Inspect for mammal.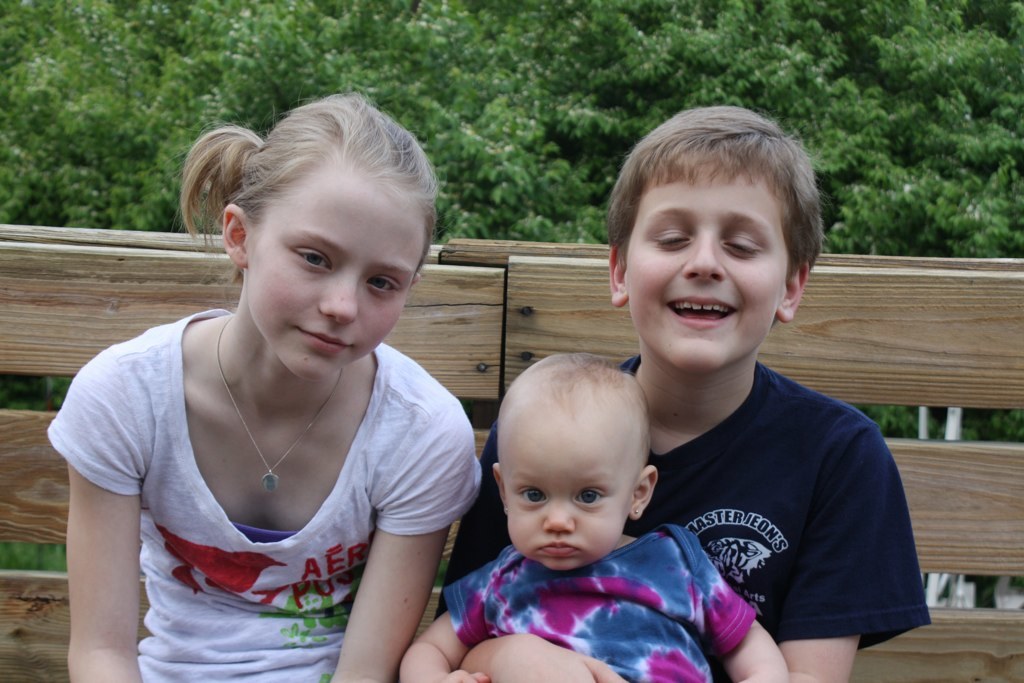
Inspection: left=51, top=94, right=510, bottom=651.
